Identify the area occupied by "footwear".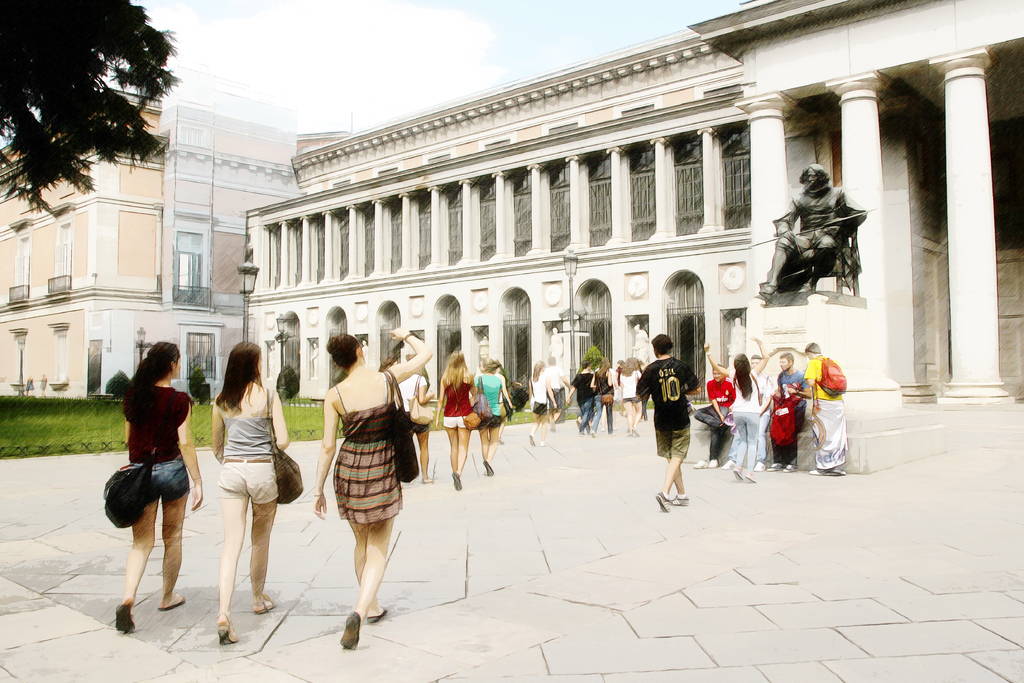
Area: crop(483, 455, 490, 476).
